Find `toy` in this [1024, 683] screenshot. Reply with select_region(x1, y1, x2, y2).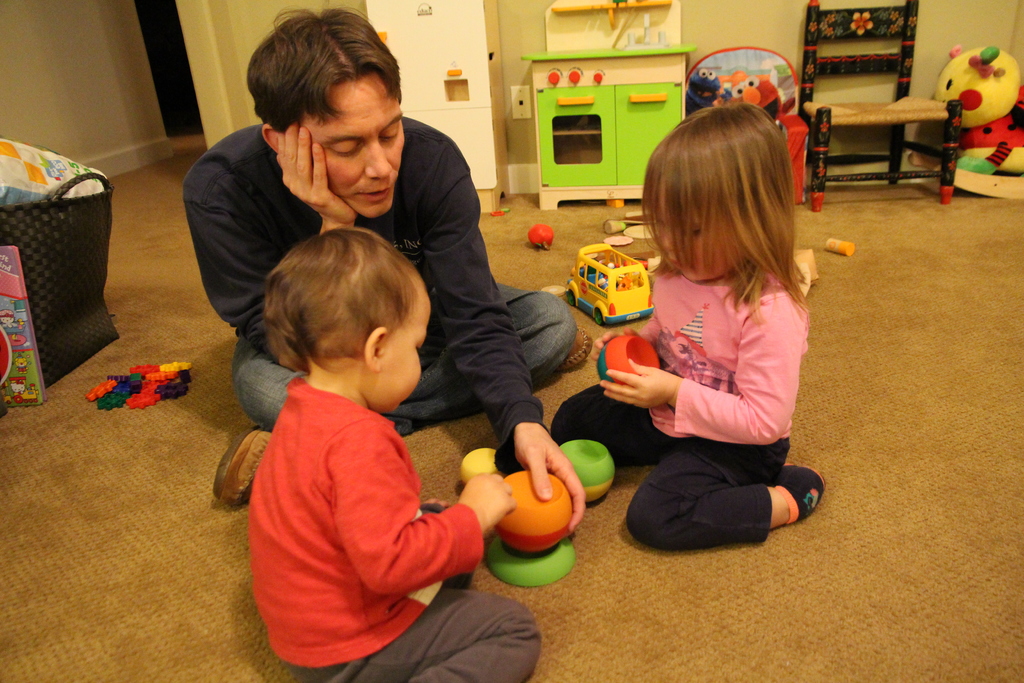
select_region(531, 220, 554, 251).
